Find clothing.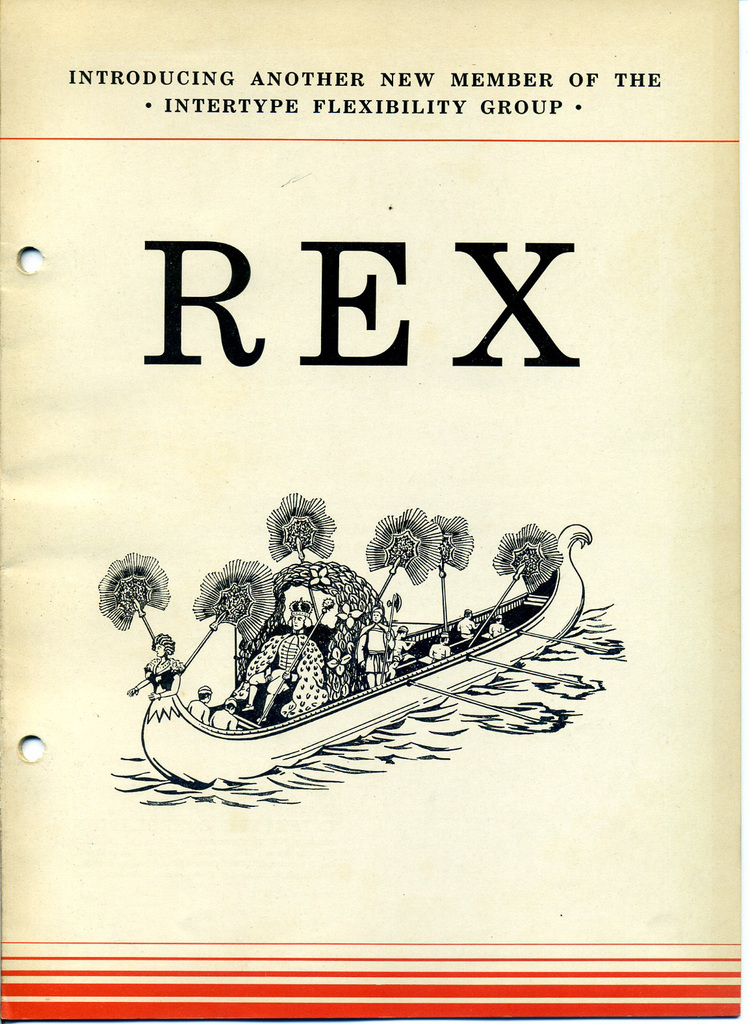
140 648 185 699.
